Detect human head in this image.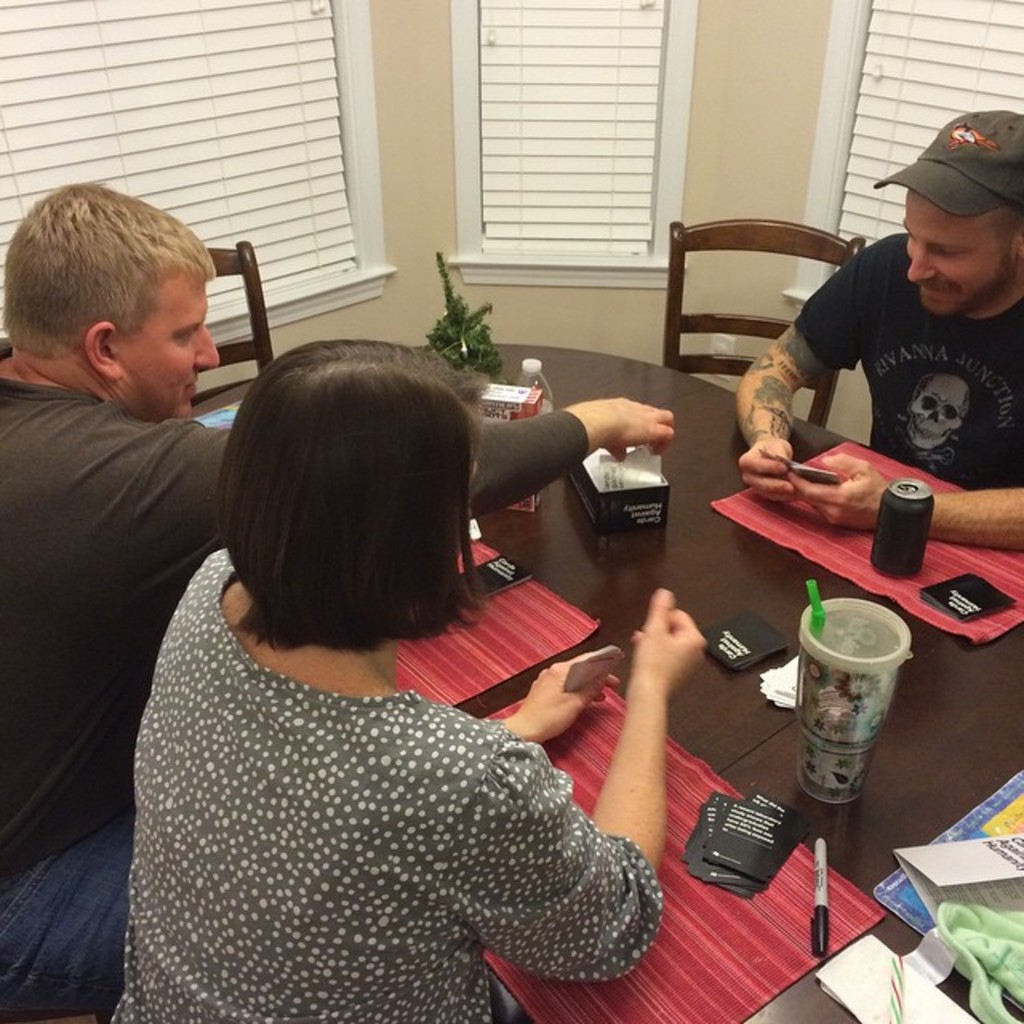
Detection: detection(874, 109, 1022, 315).
